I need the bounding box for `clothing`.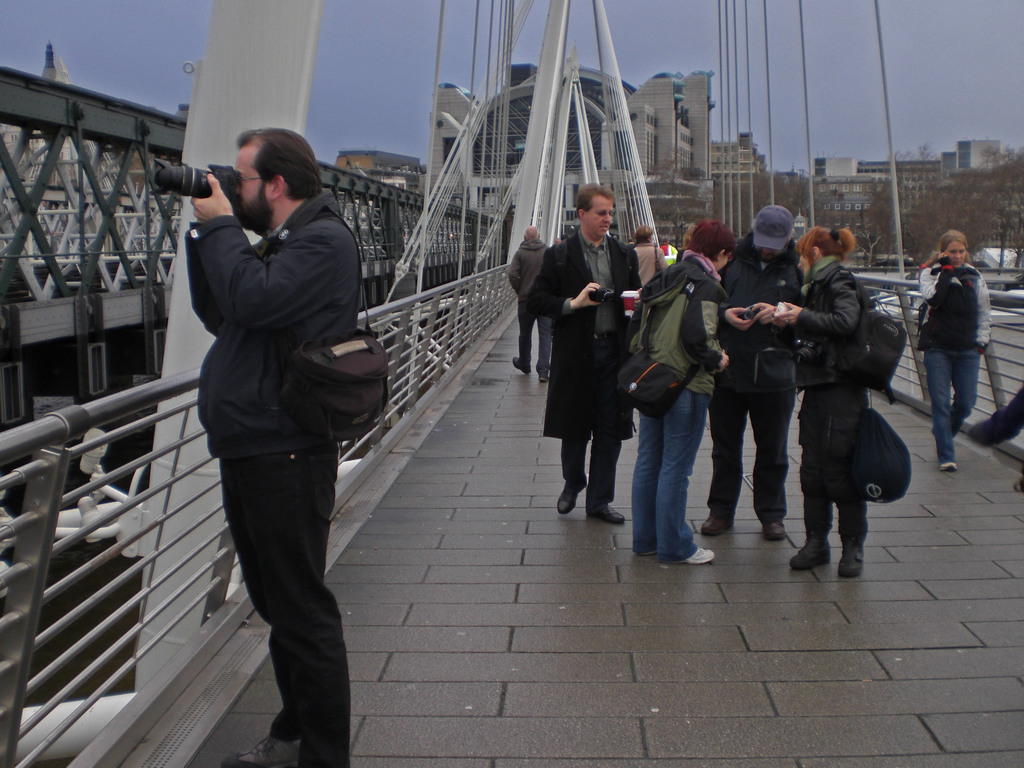
Here it is: x1=920, y1=346, x2=982, y2=466.
